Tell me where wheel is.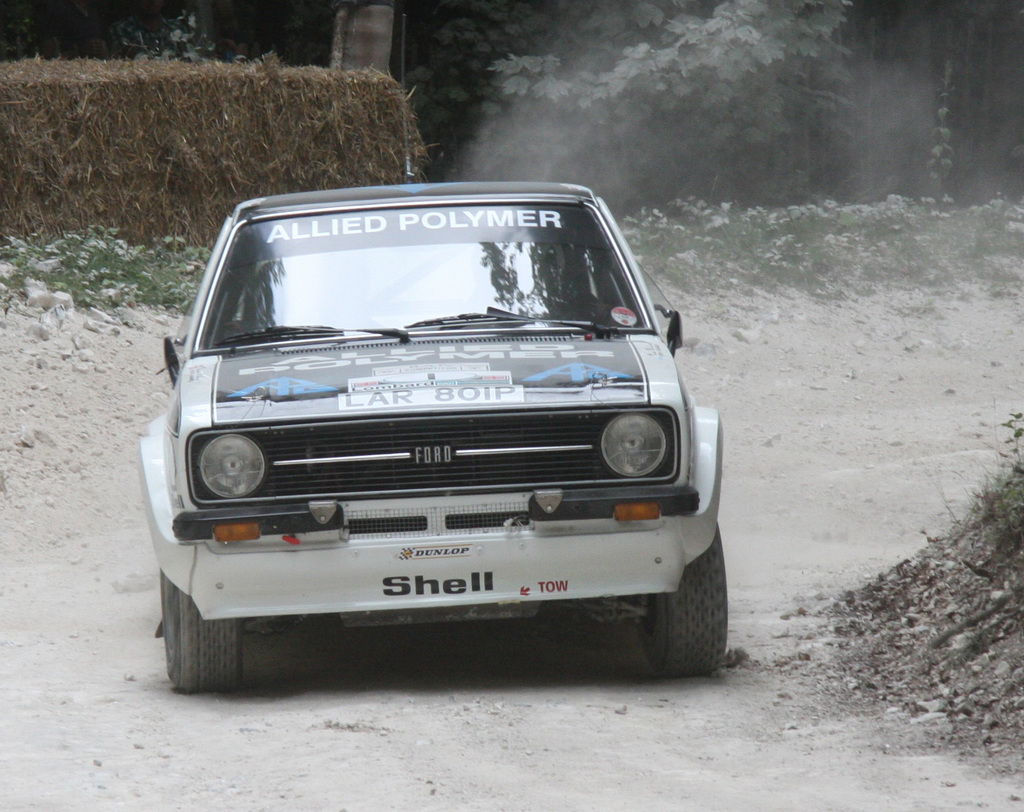
wheel is at box=[632, 531, 724, 676].
